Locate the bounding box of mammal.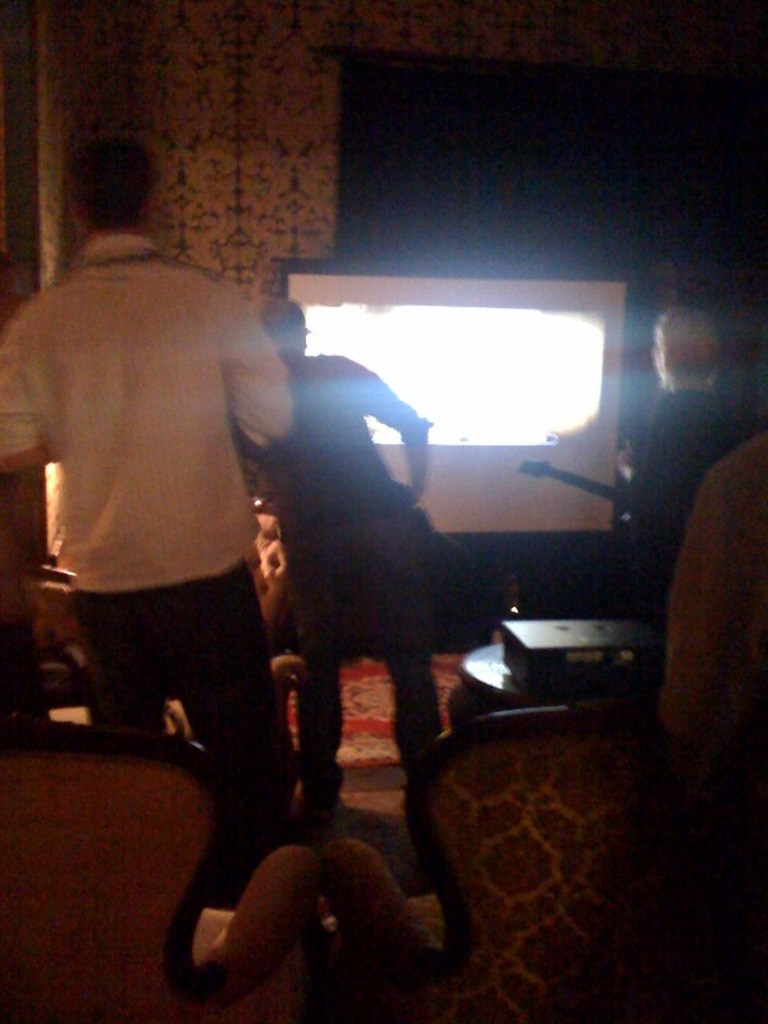
Bounding box: [237,298,466,846].
